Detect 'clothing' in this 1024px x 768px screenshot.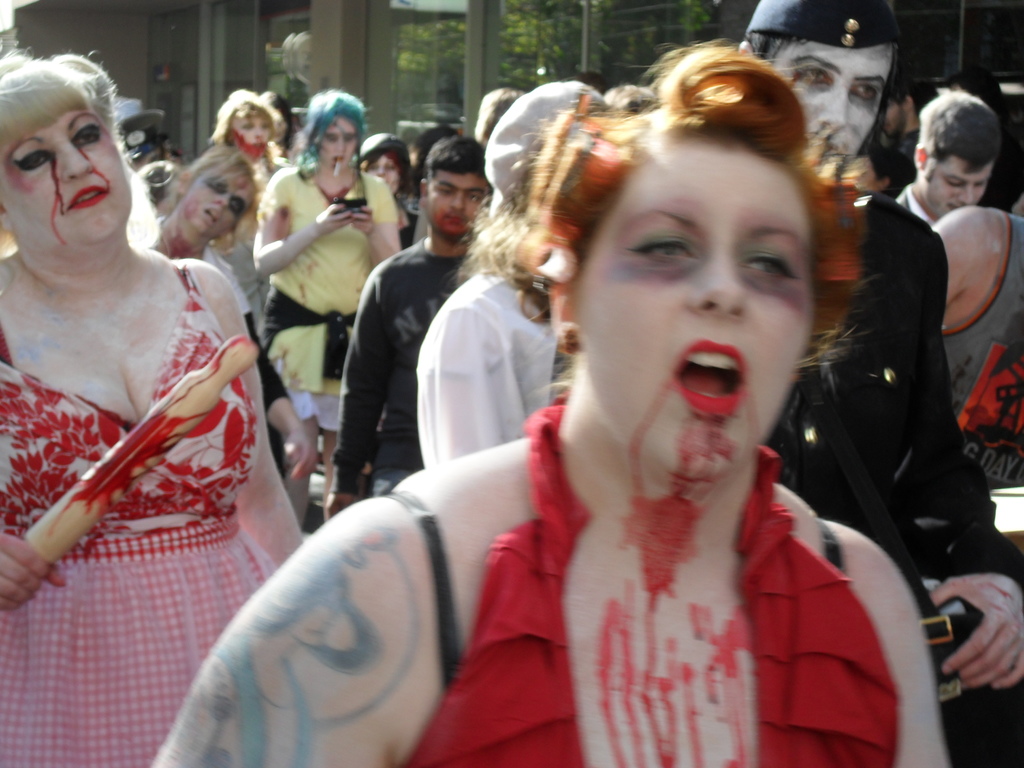
Detection: x1=928, y1=217, x2=1021, y2=488.
